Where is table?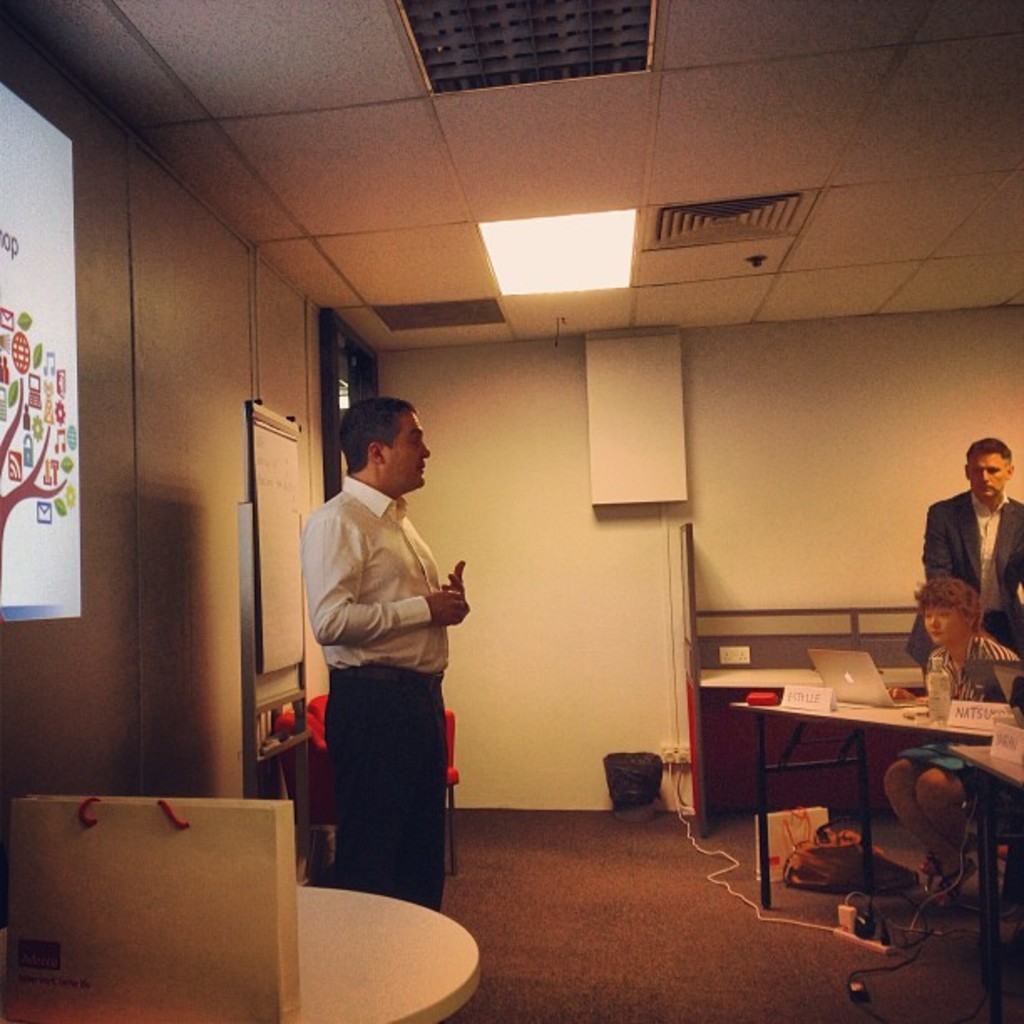
bbox(726, 683, 1017, 934).
